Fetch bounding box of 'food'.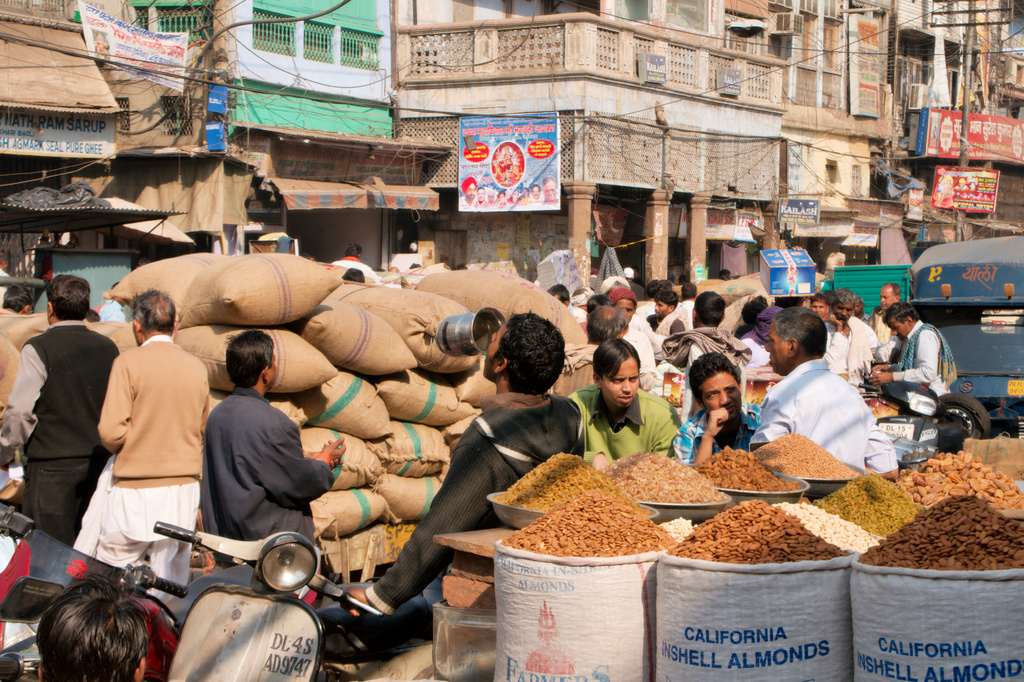
Bbox: crop(662, 496, 842, 562).
